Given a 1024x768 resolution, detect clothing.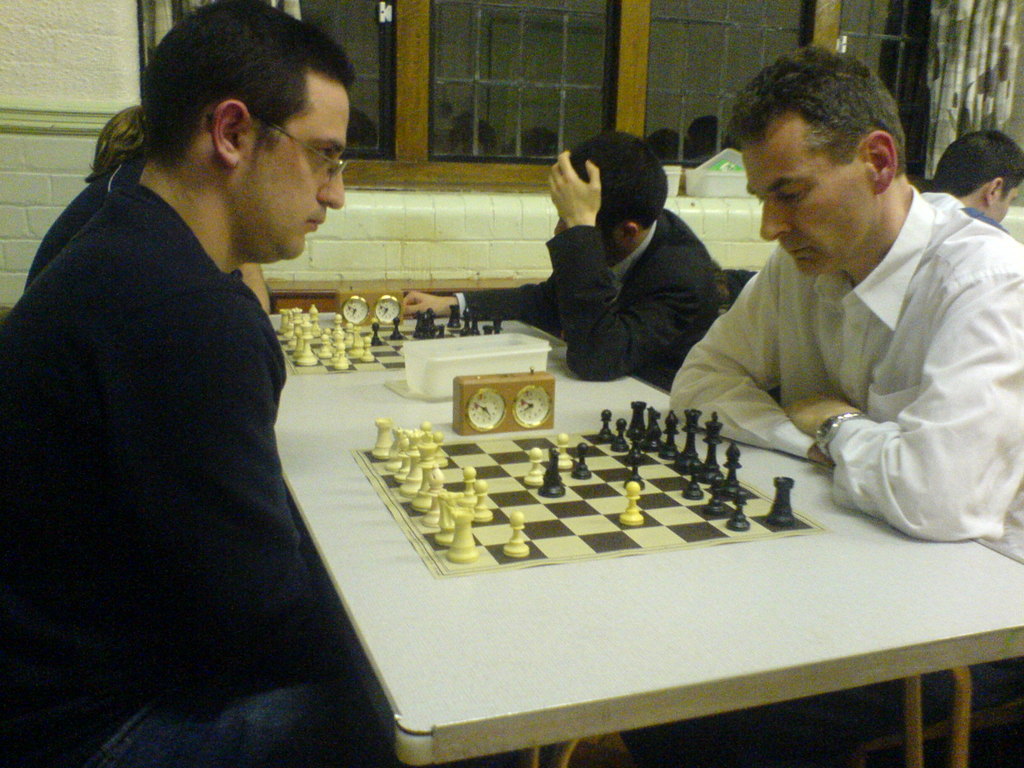
465:211:732:381.
